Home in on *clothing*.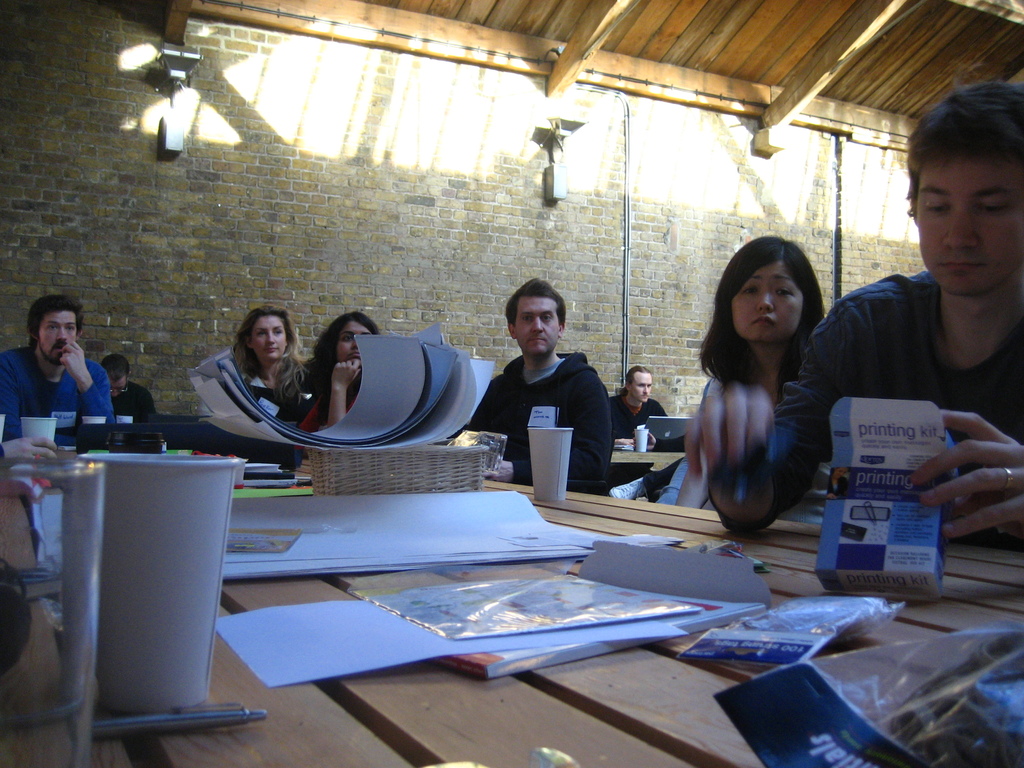
Homed in at (714,261,1021,535).
